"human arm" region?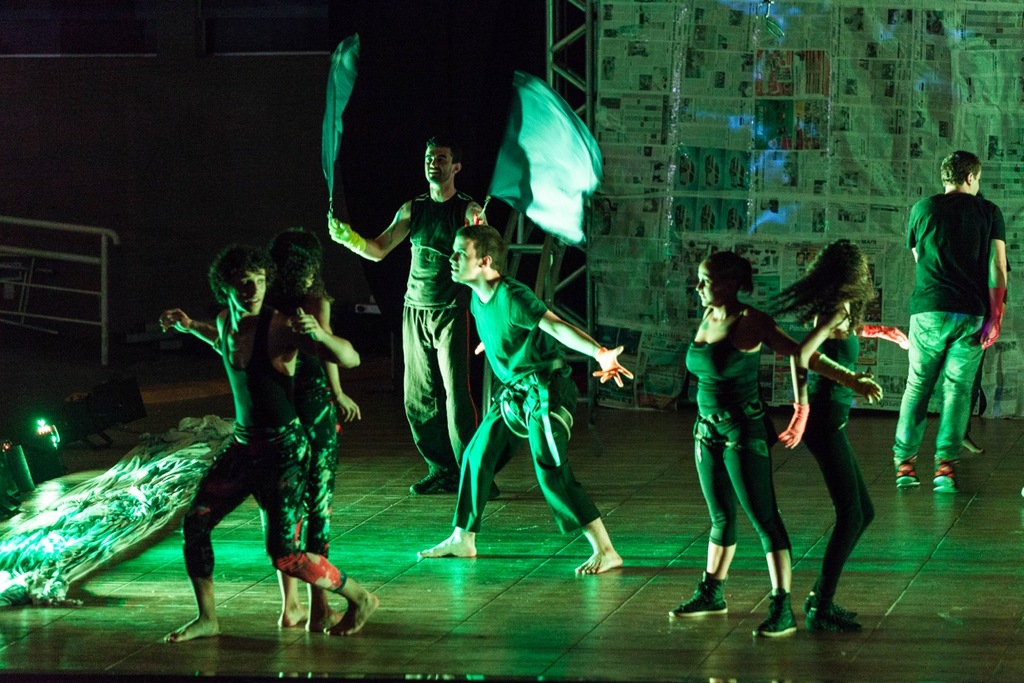
<bbox>160, 309, 218, 351</bbox>
